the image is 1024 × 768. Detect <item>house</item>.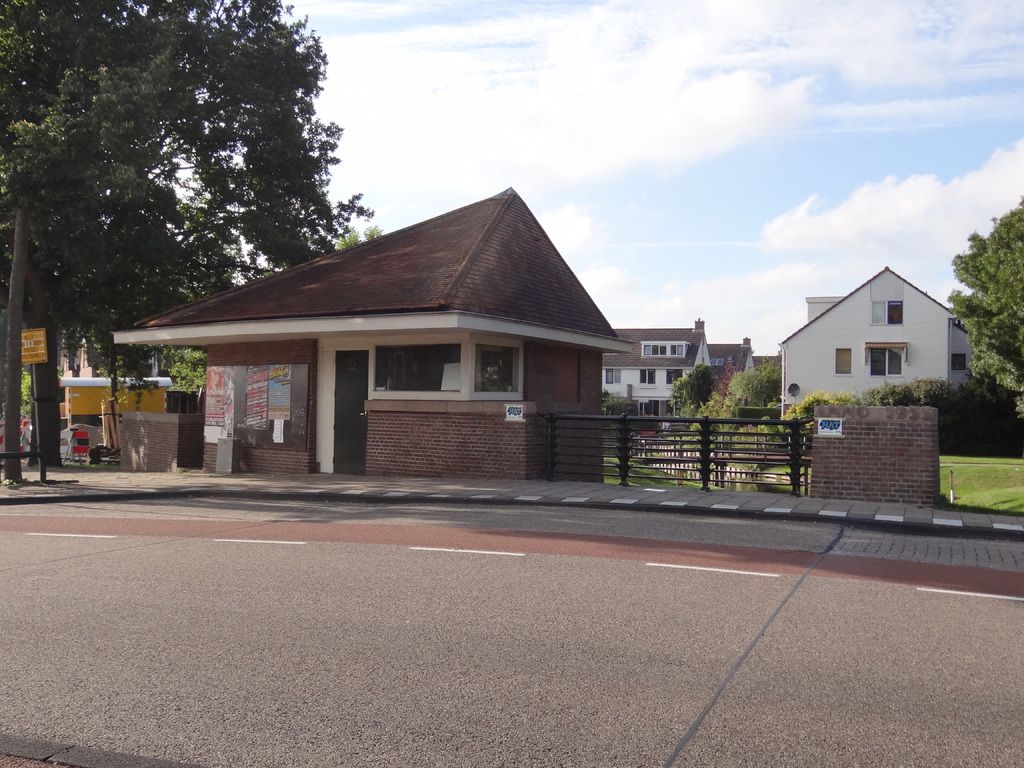
Detection: Rect(602, 314, 712, 420).
